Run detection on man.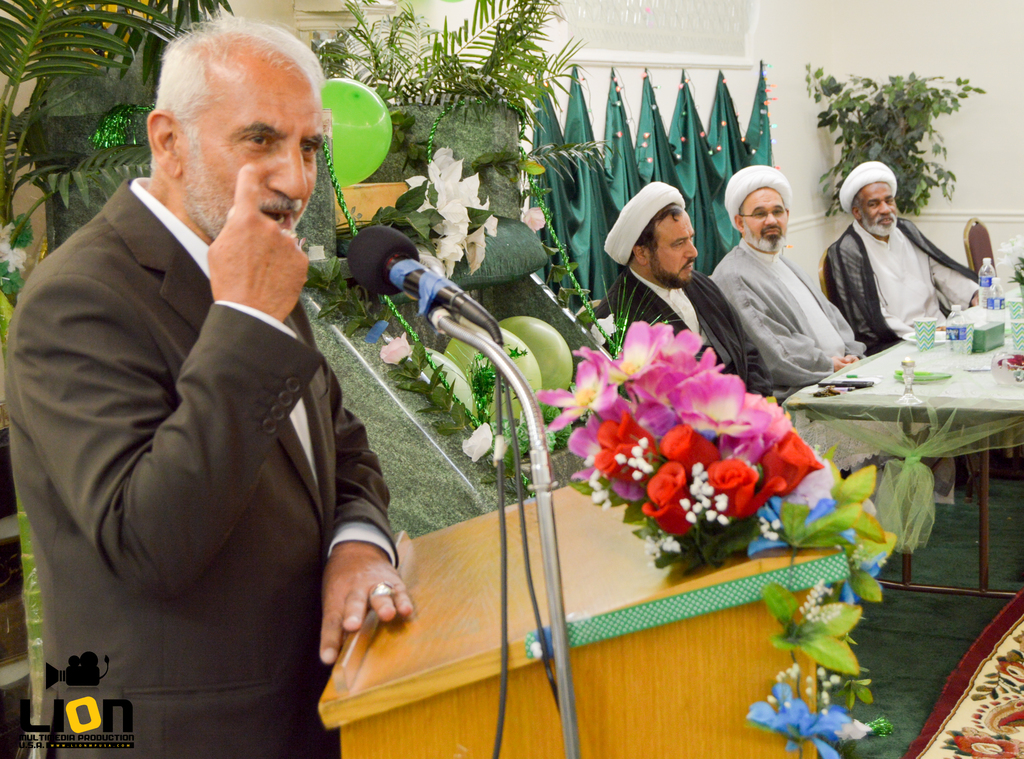
Result: locate(0, 4, 403, 758).
